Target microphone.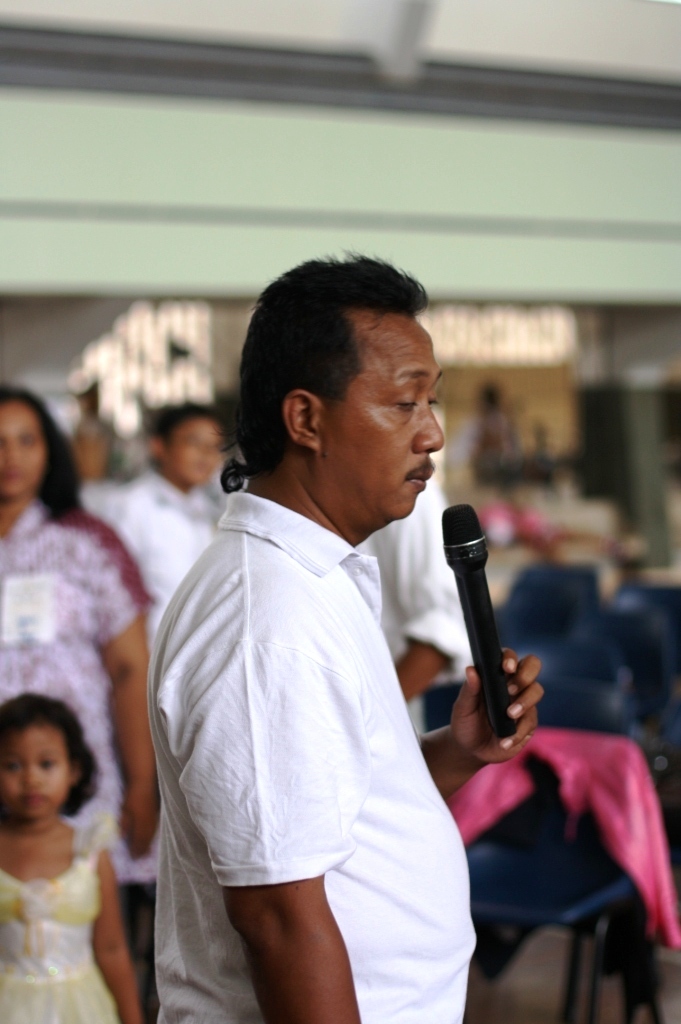
Target region: (419, 519, 547, 759).
